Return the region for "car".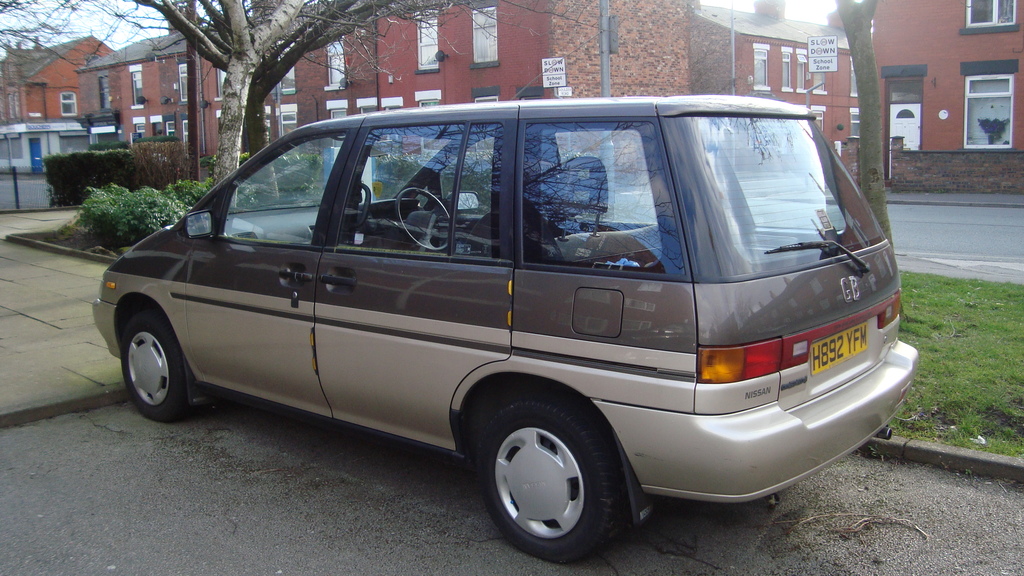
{"left": 99, "top": 86, "right": 904, "bottom": 549}.
